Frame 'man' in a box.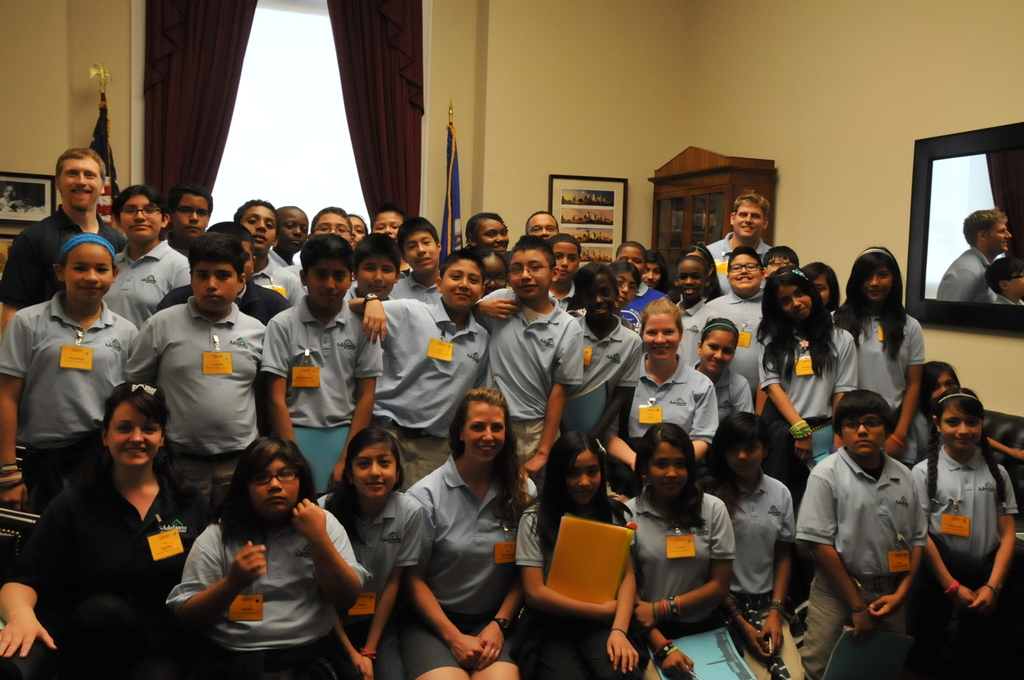
{"x1": 706, "y1": 198, "x2": 780, "y2": 297}.
